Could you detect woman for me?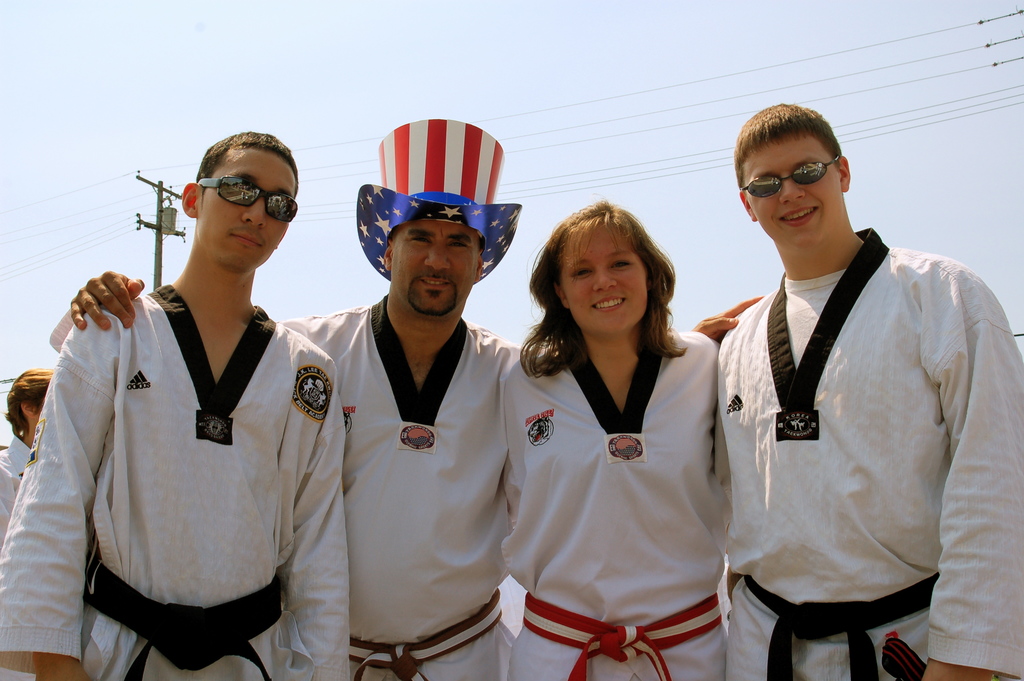
Detection result: rect(500, 197, 746, 680).
